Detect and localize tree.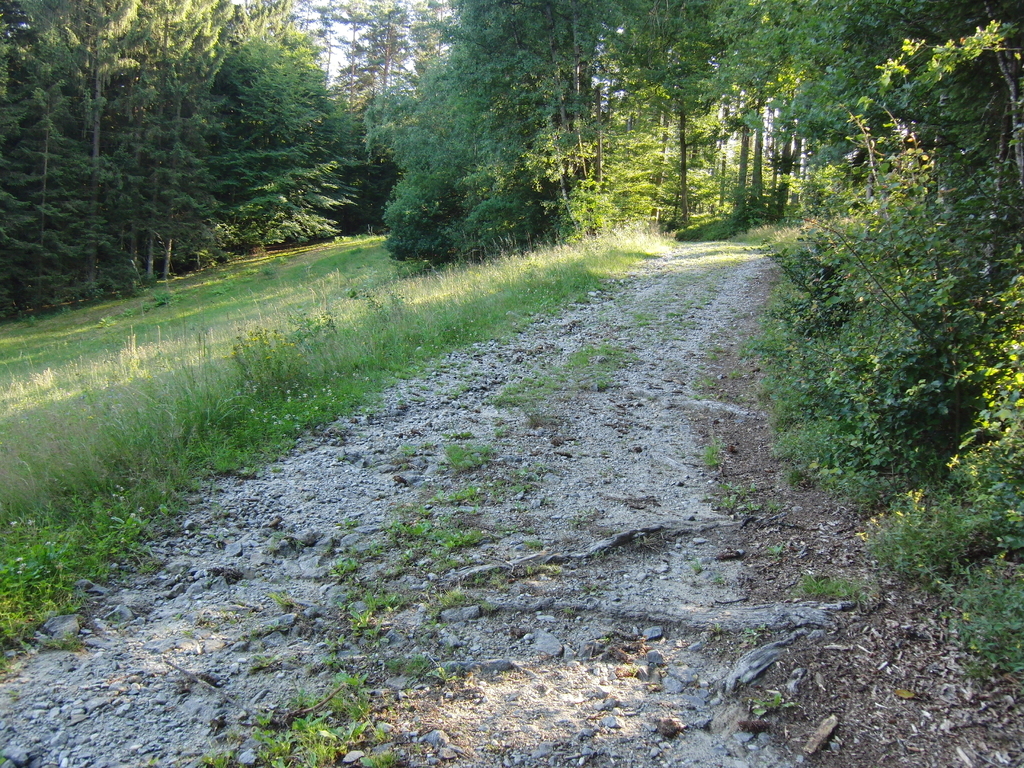
Localized at [left=0, top=0, right=61, bottom=322].
